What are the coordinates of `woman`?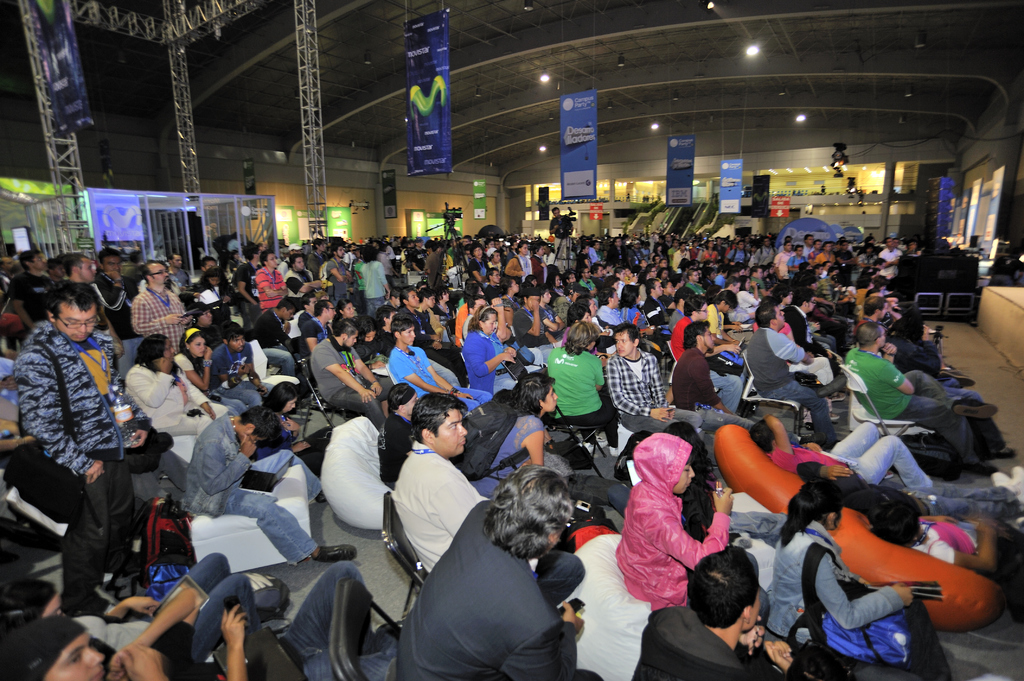
l=541, t=321, r=618, b=446.
